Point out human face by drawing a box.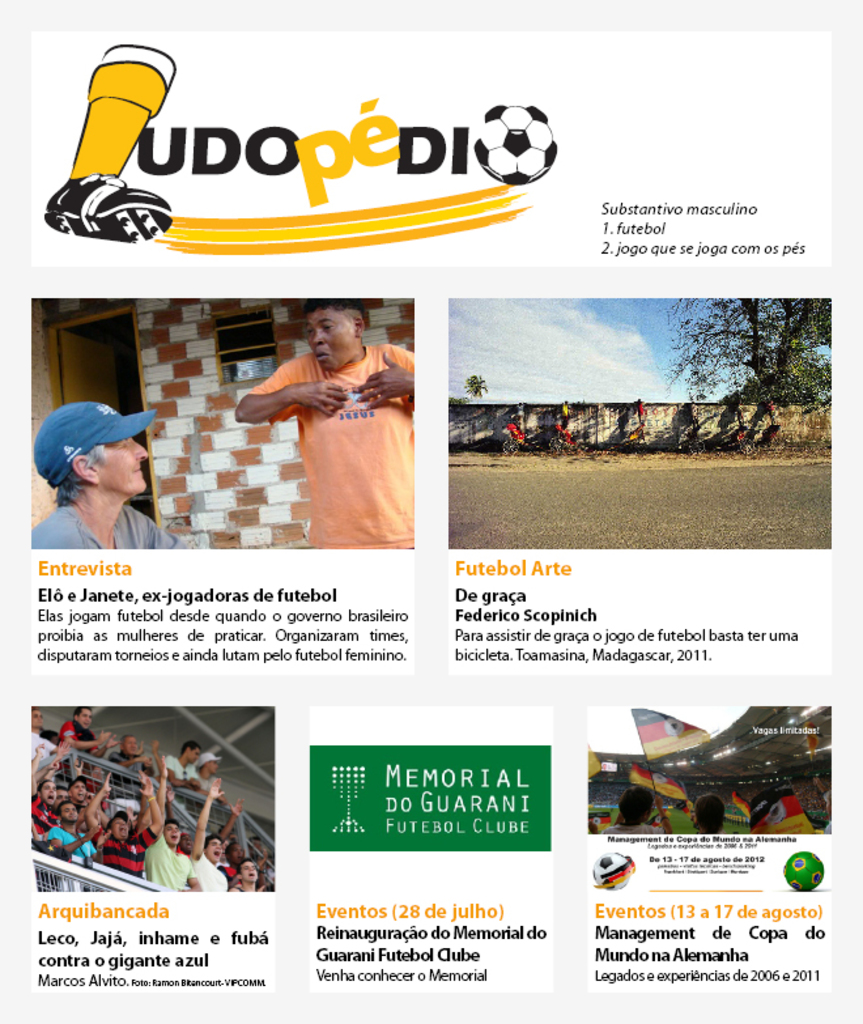
(x1=126, y1=738, x2=139, y2=753).
